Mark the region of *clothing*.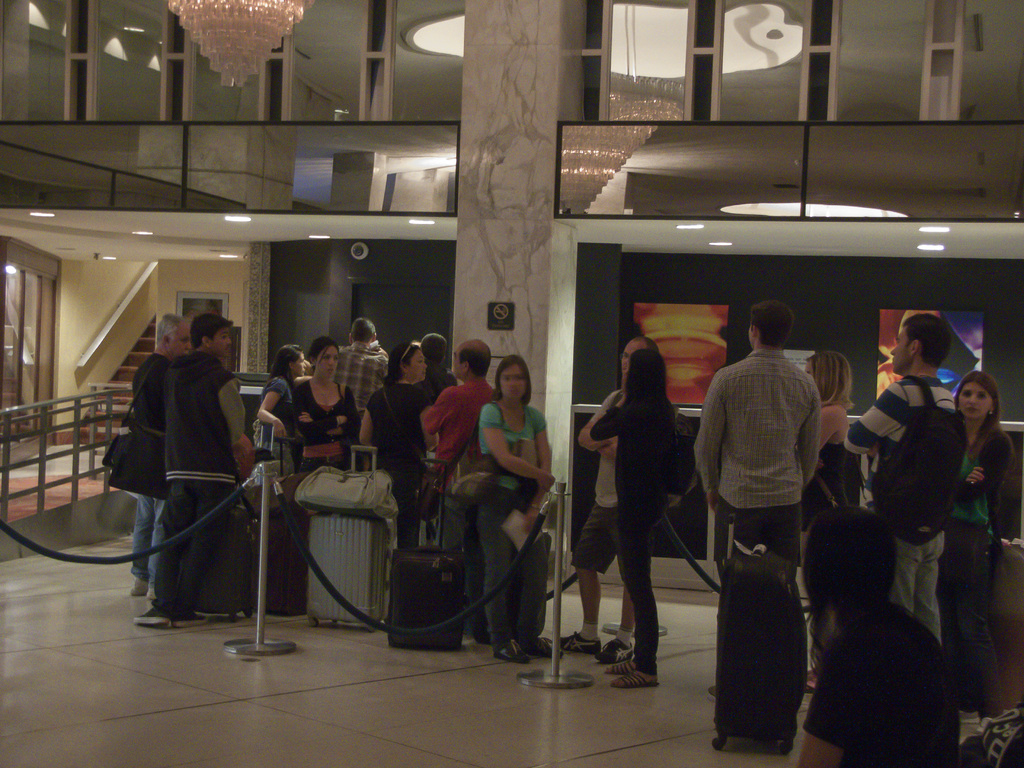
Region: 332/340/387/408.
